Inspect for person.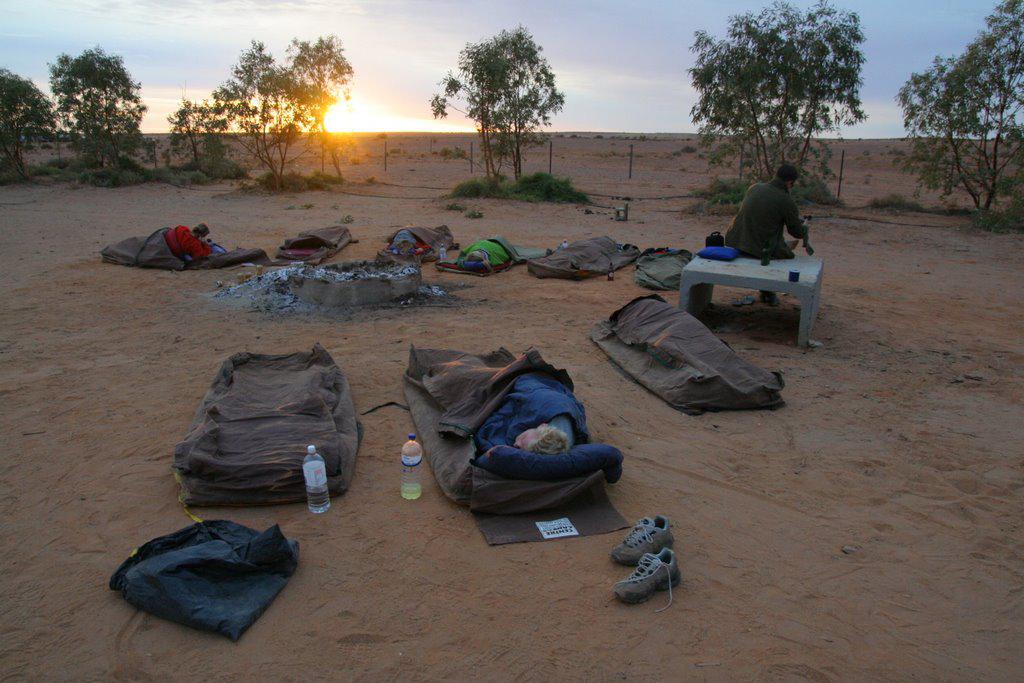
Inspection: box(163, 221, 213, 258).
